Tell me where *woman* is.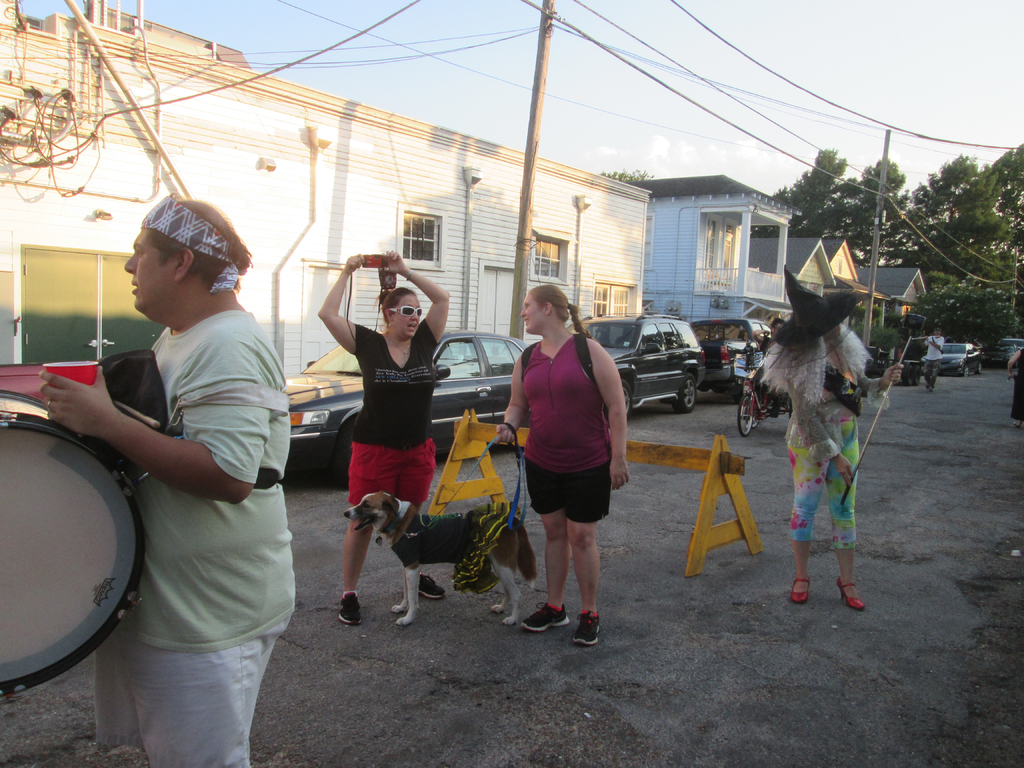
*woman* is at locate(763, 264, 904, 612).
